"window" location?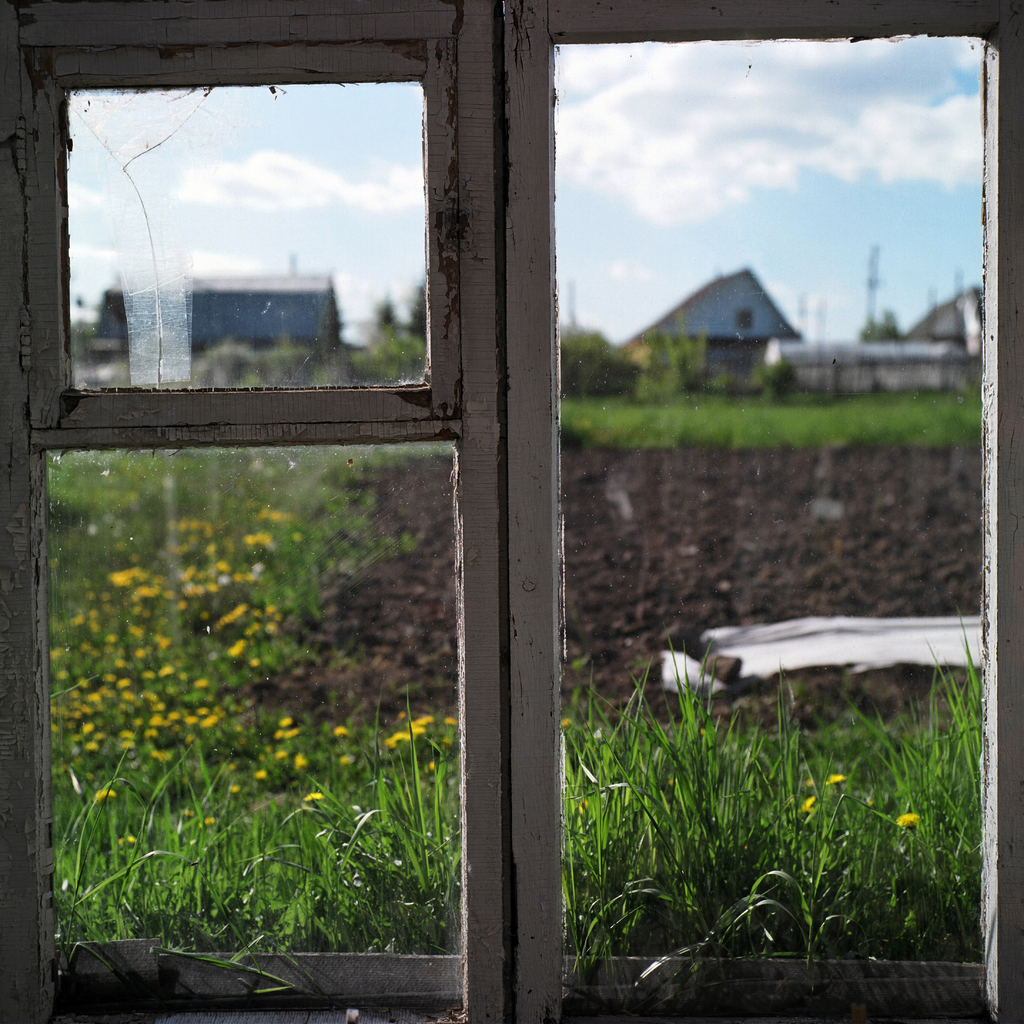
locate(83, 83, 424, 393)
